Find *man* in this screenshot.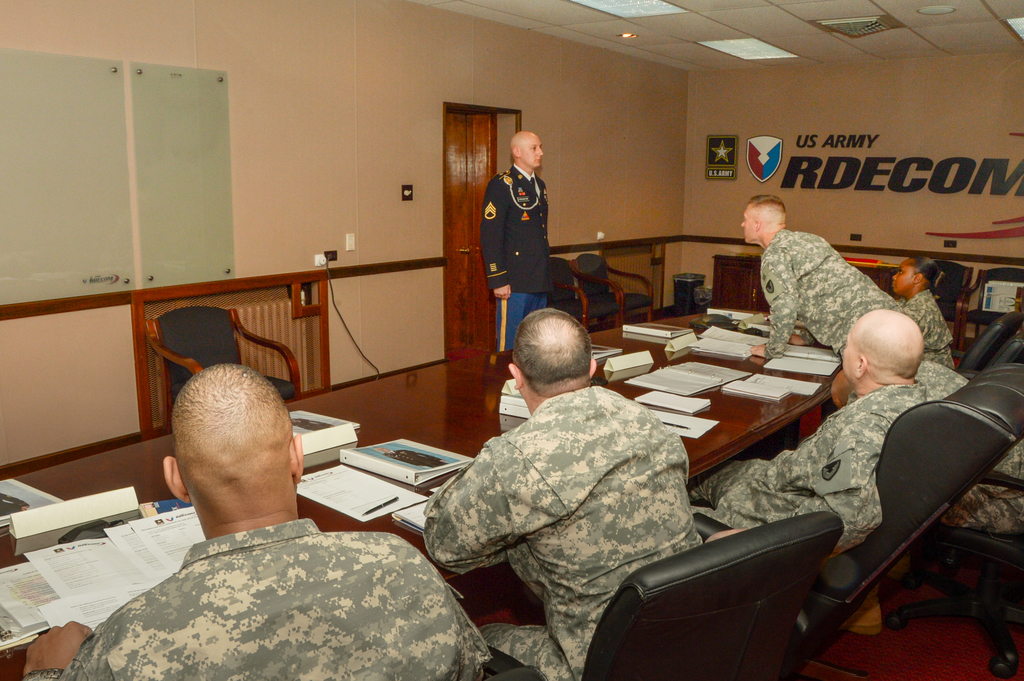
The bounding box for *man* is x1=694 y1=305 x2=924 y2=561.
